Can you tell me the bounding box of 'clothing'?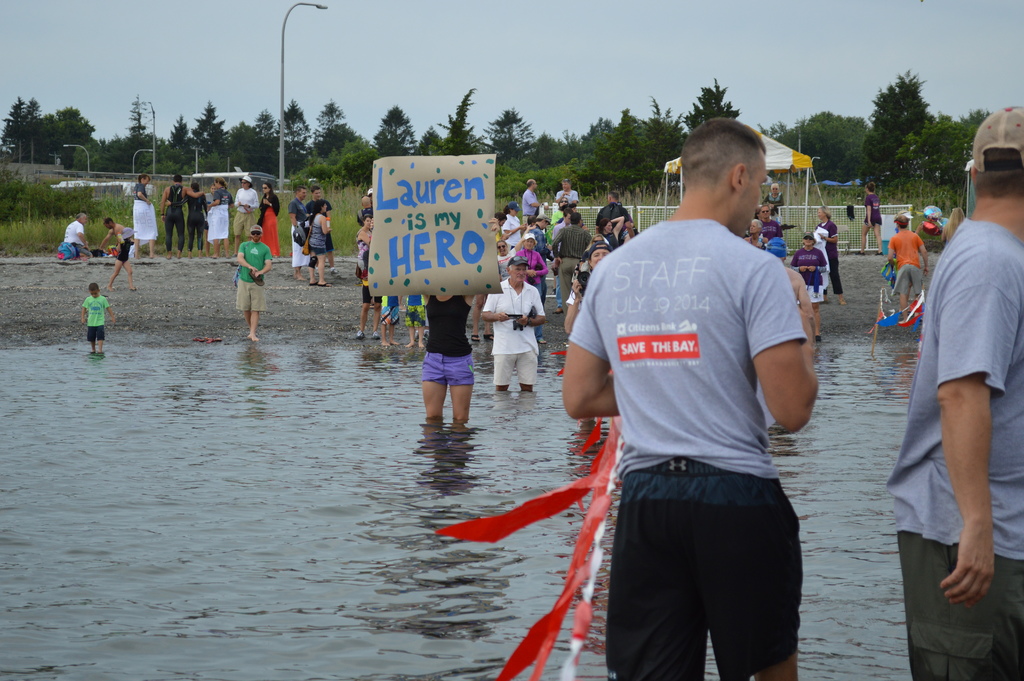
{"left": 863, "top": 193, "right": 880, "bottom": 224}.
